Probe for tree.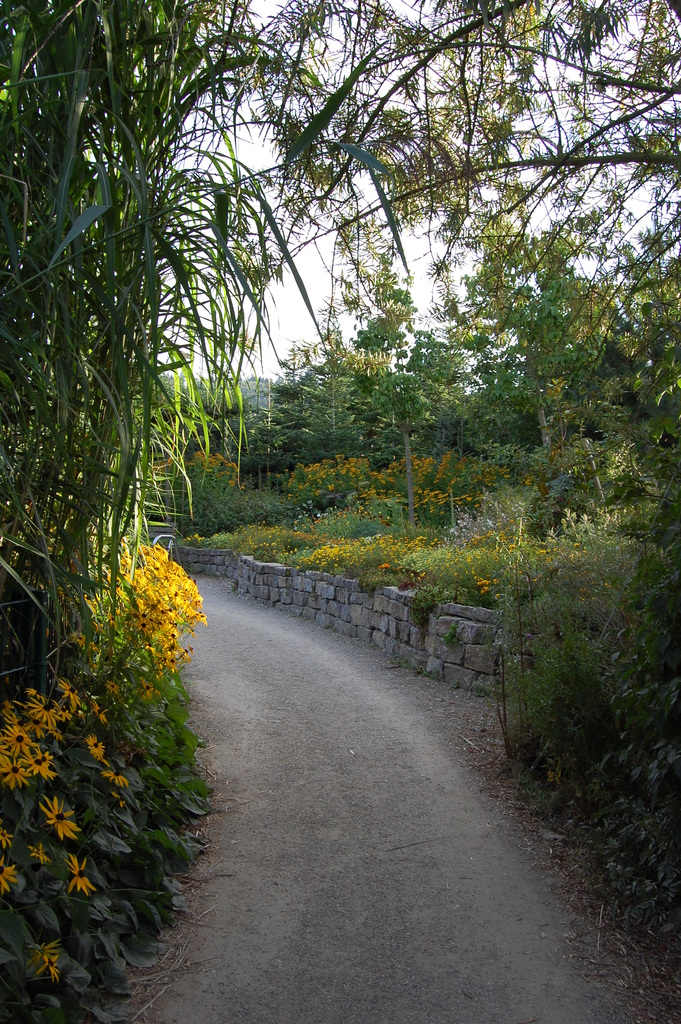
Probe result: bbox(250, 0, 680, 387).
